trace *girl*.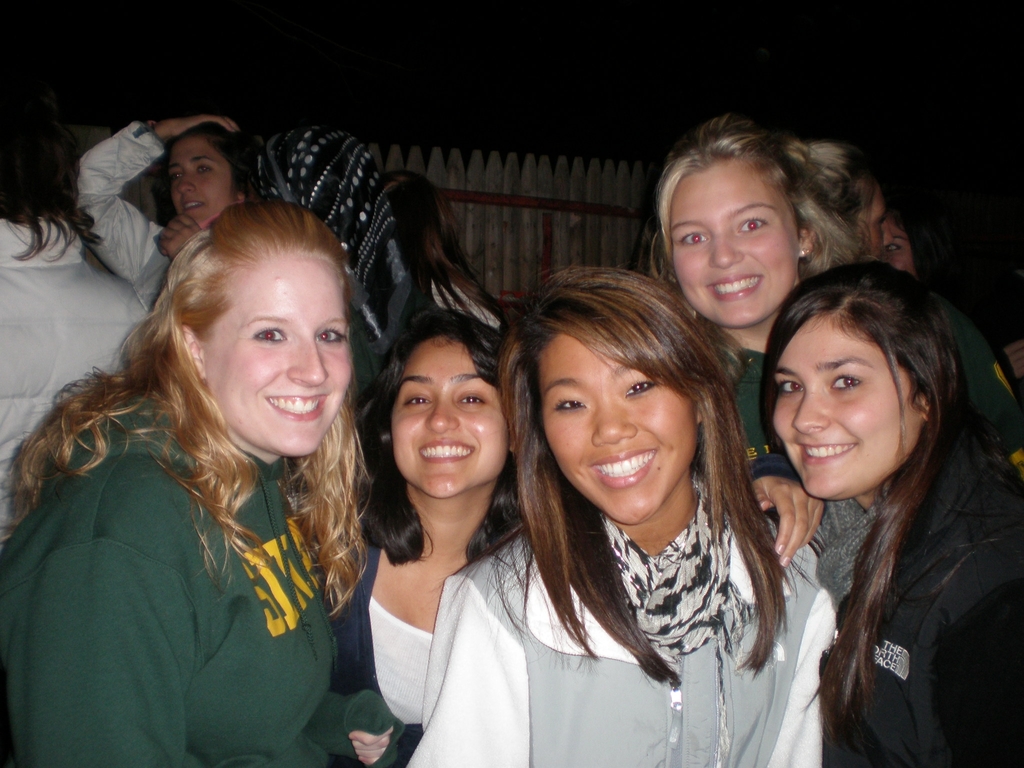
Traced to l=648, t=113, r=867, b=465.
